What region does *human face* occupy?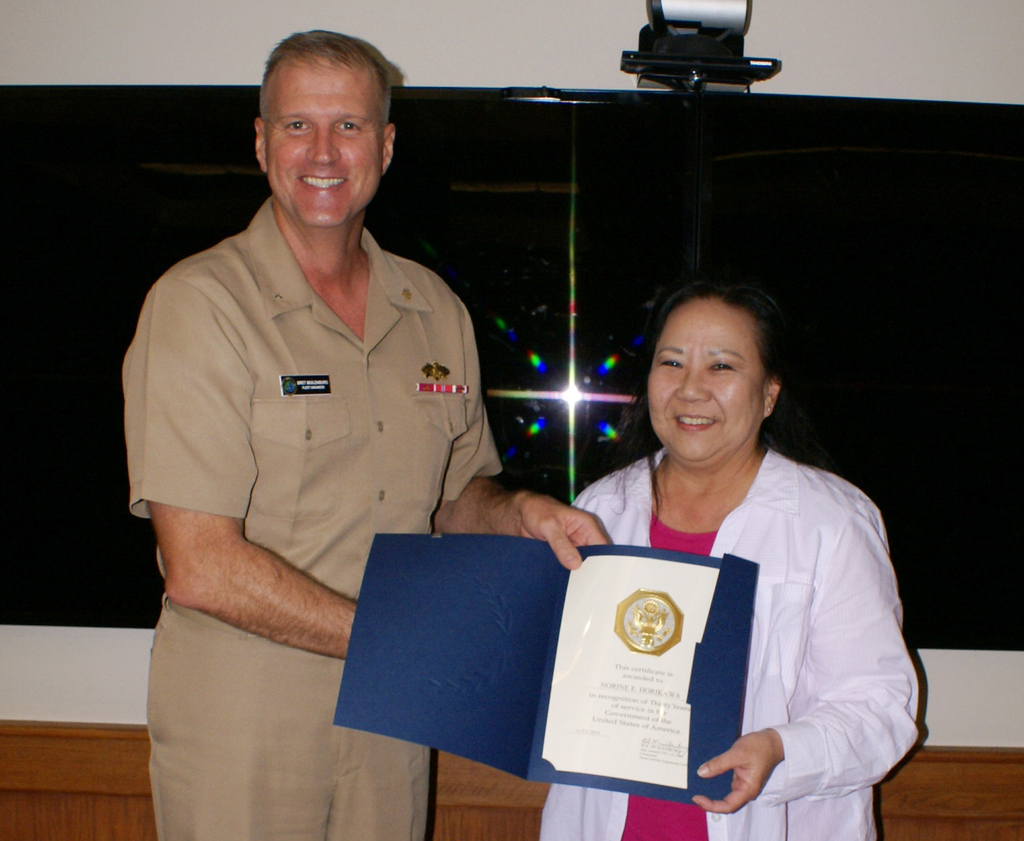
<box>648,301,765,460</box>.
